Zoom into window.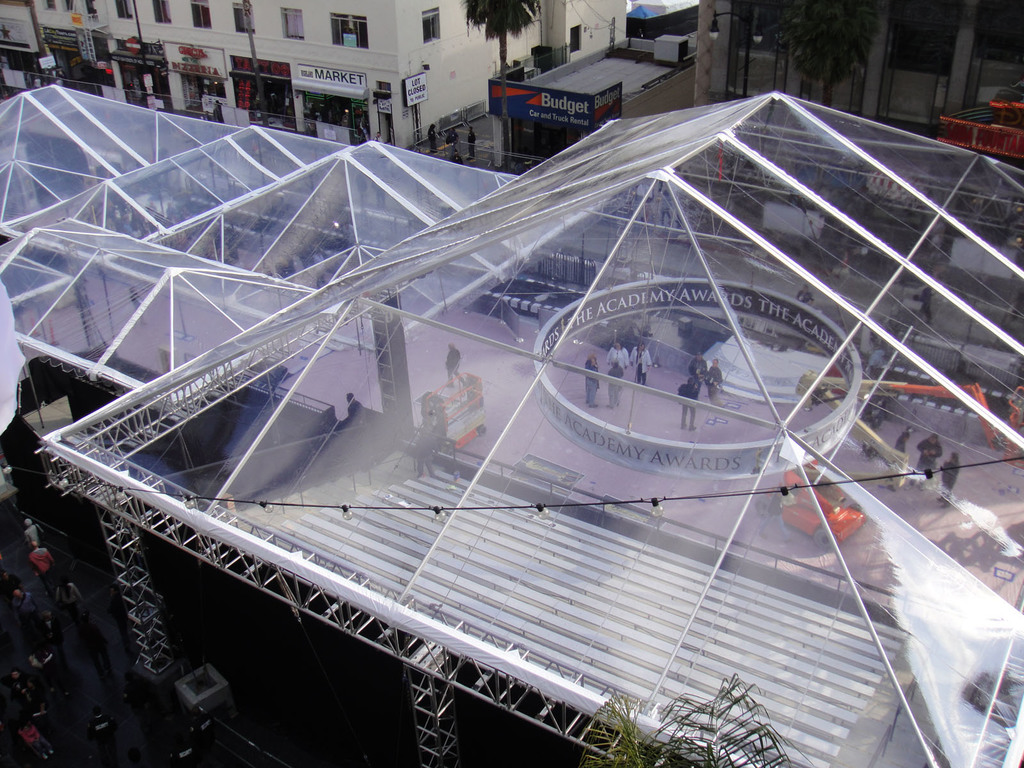
Zoom target: locate(84, 0, 97, 24).
